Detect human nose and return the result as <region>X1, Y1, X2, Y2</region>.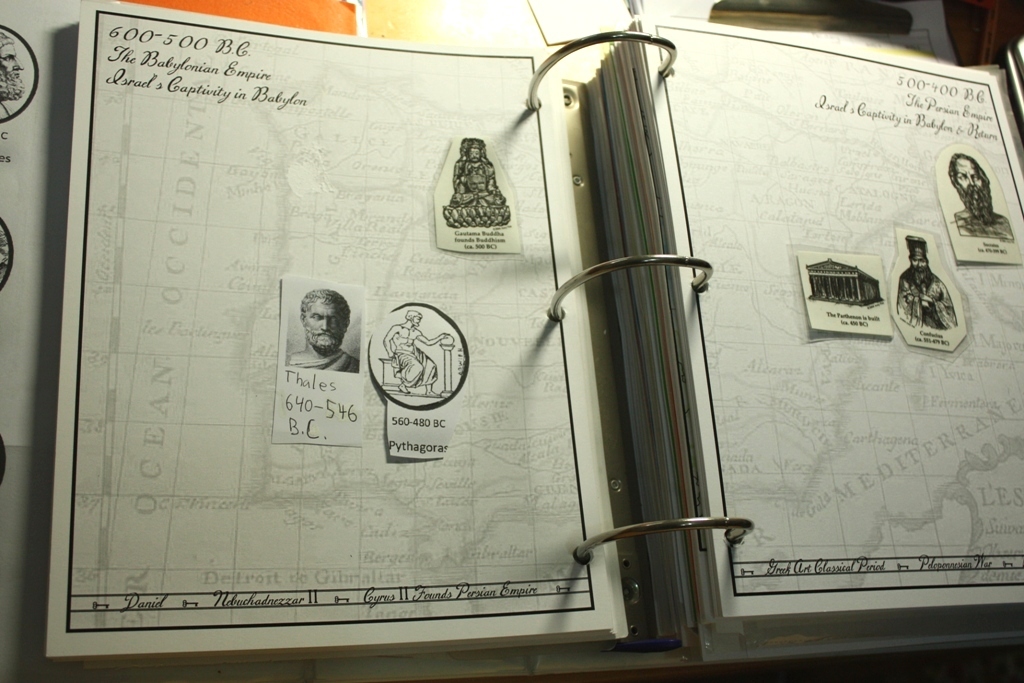
<region>321, 318, 329, 330</region>.
